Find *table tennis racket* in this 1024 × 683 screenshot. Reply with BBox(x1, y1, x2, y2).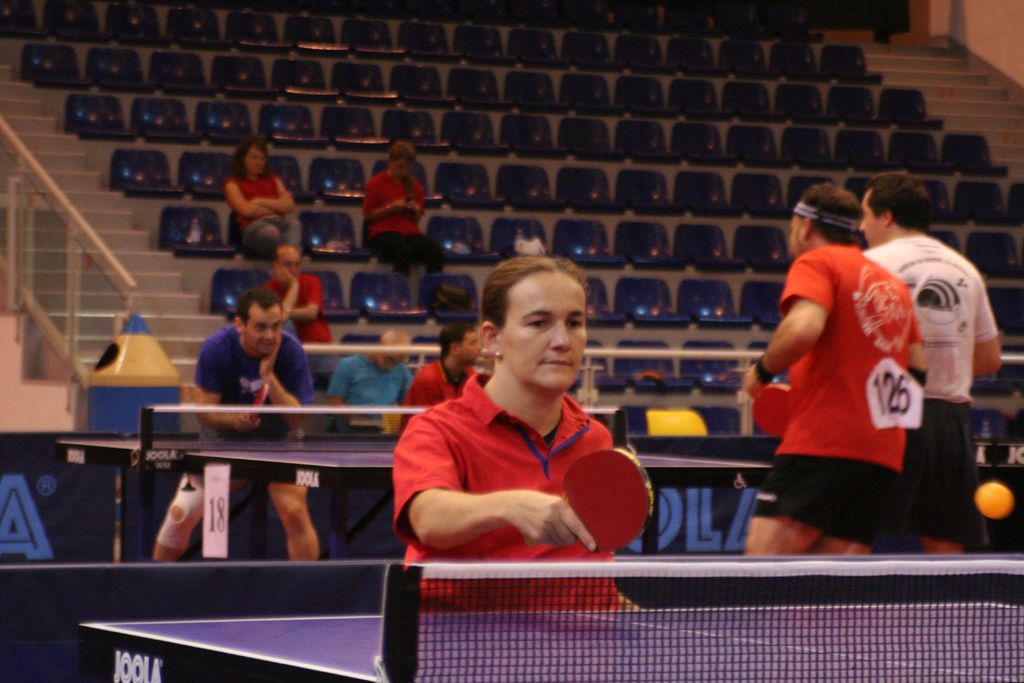
BBox(527, 448, 657, 552).
